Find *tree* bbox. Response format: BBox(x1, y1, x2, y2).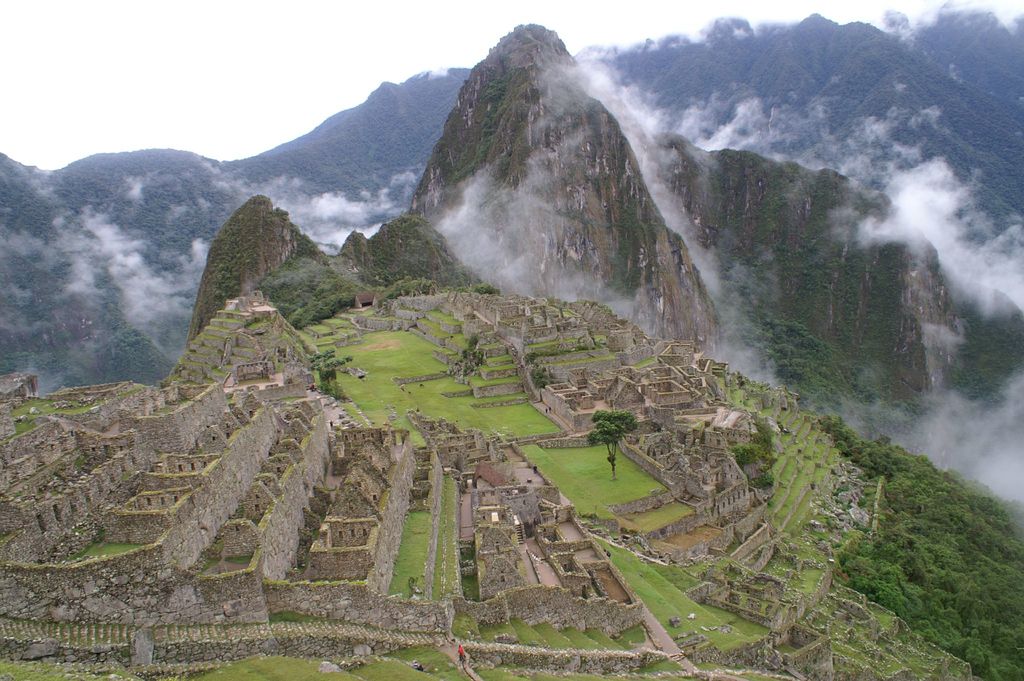
BBox(307, 344, 346, 394).
